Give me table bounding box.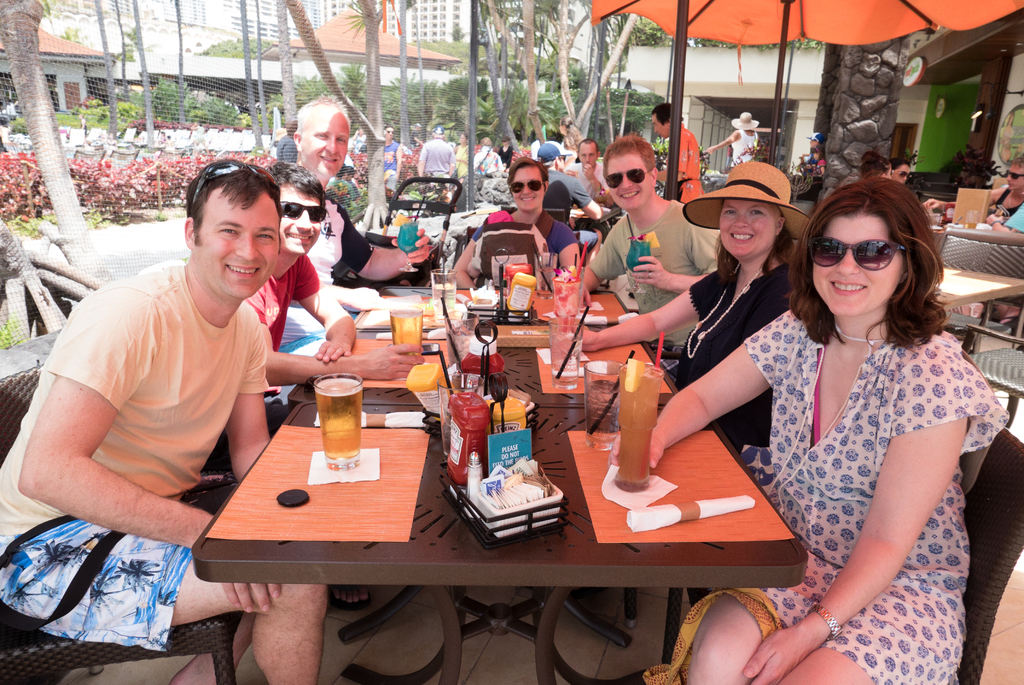
[x1=192, y1=287, x2=808, y2=684].
